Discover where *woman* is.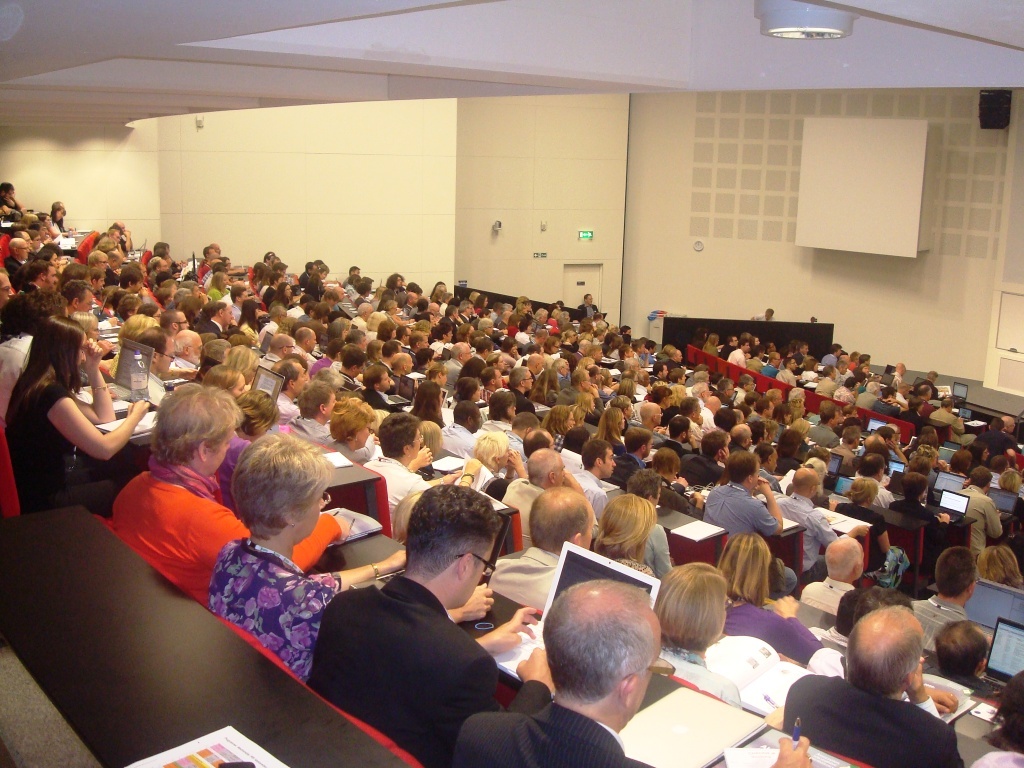
Discovered at bbox=[600, 400, 635, 459].
